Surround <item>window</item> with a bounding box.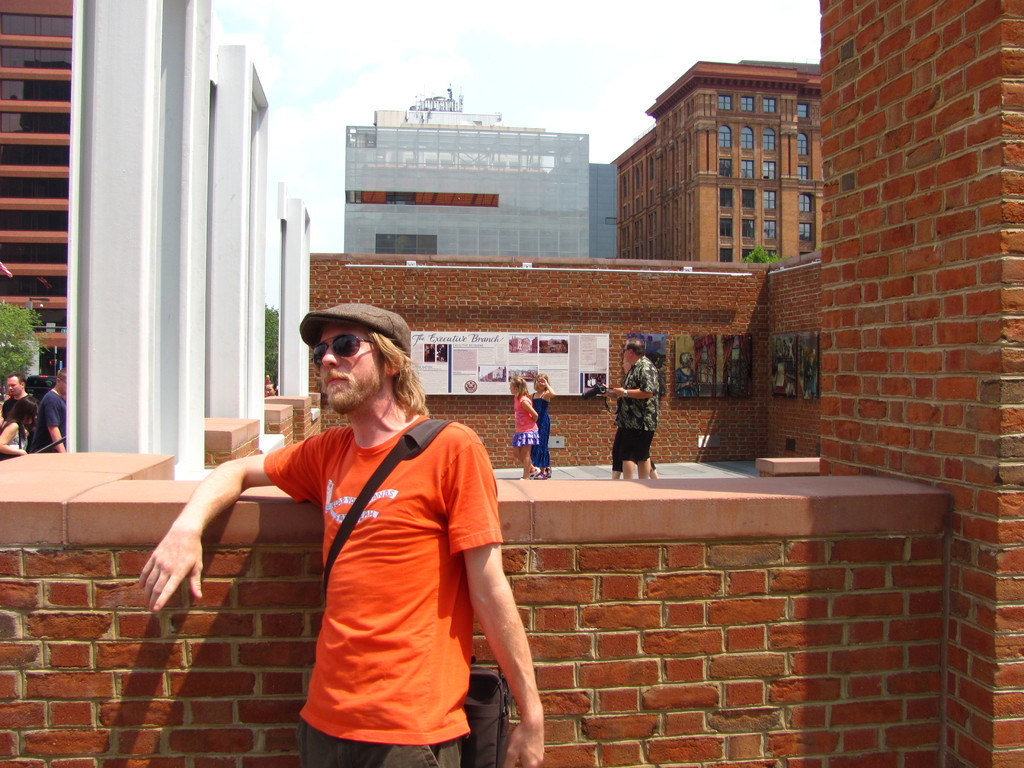
box(797, 133, 810, 156).
